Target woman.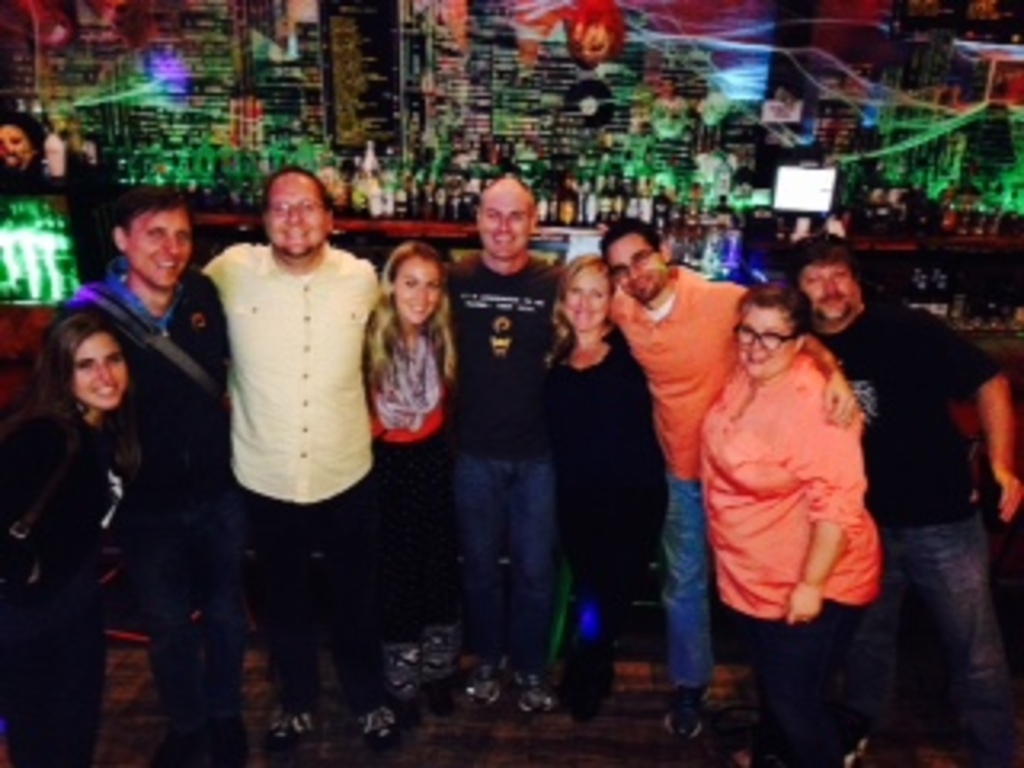
Target region: x1=0, y1=298, x2=144, y2=765.
